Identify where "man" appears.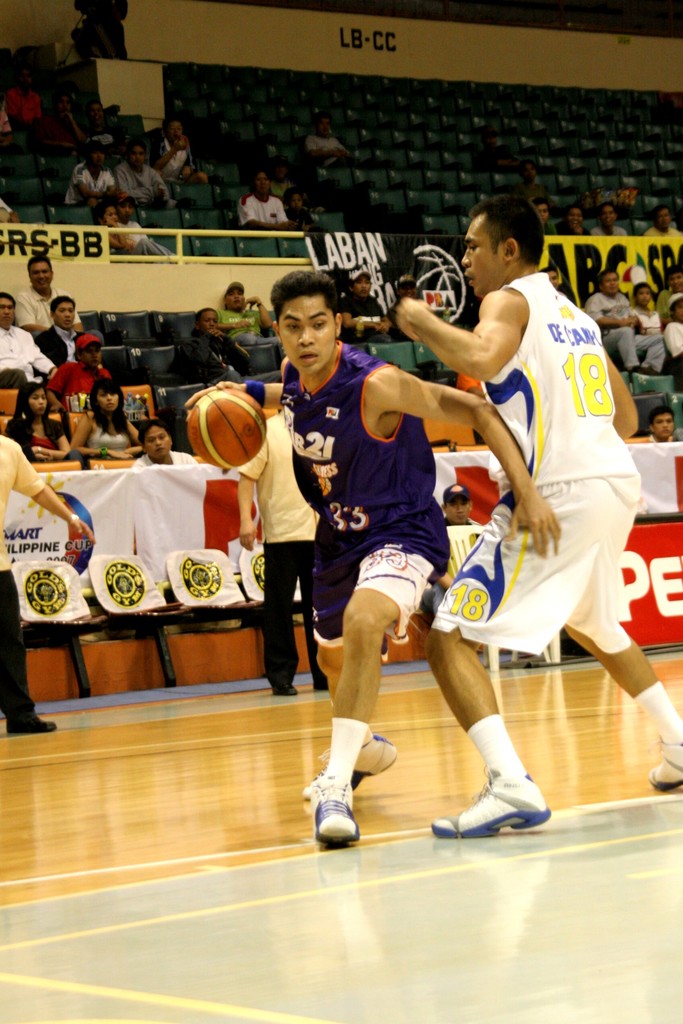
Appears at x1=134, y1=417, x2=197, y2=471.
